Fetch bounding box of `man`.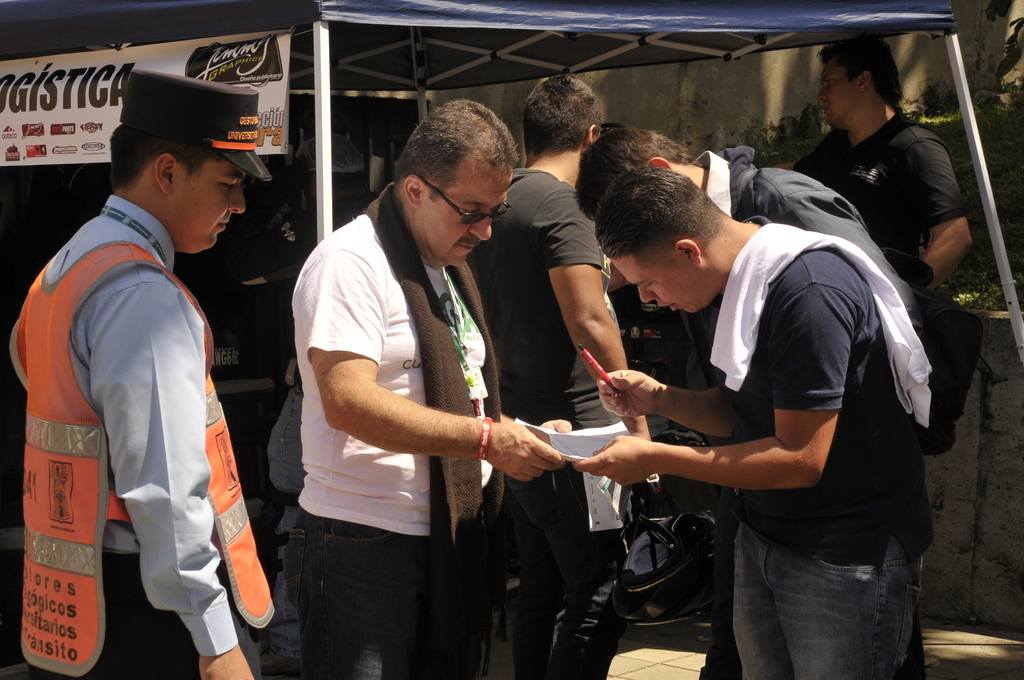
Bbox: [x1=6, y1=67, x2=271, y2=679].
